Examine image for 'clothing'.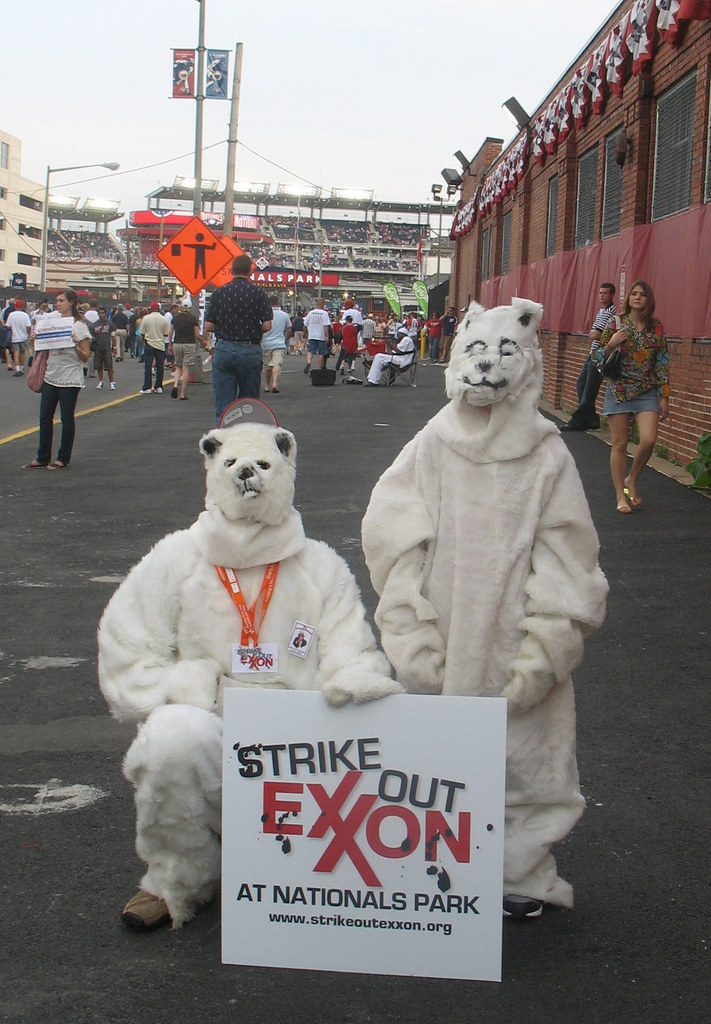
Examination result: (365, 340, 413, 381).
